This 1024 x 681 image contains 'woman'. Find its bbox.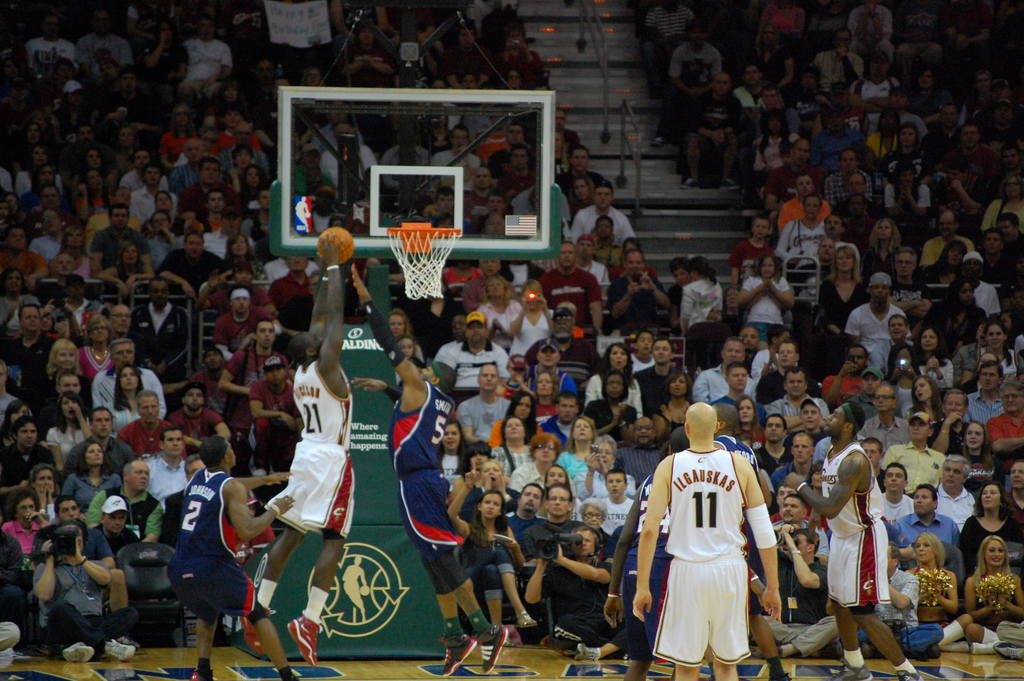
bbox=(576, 437, 640, 504).
